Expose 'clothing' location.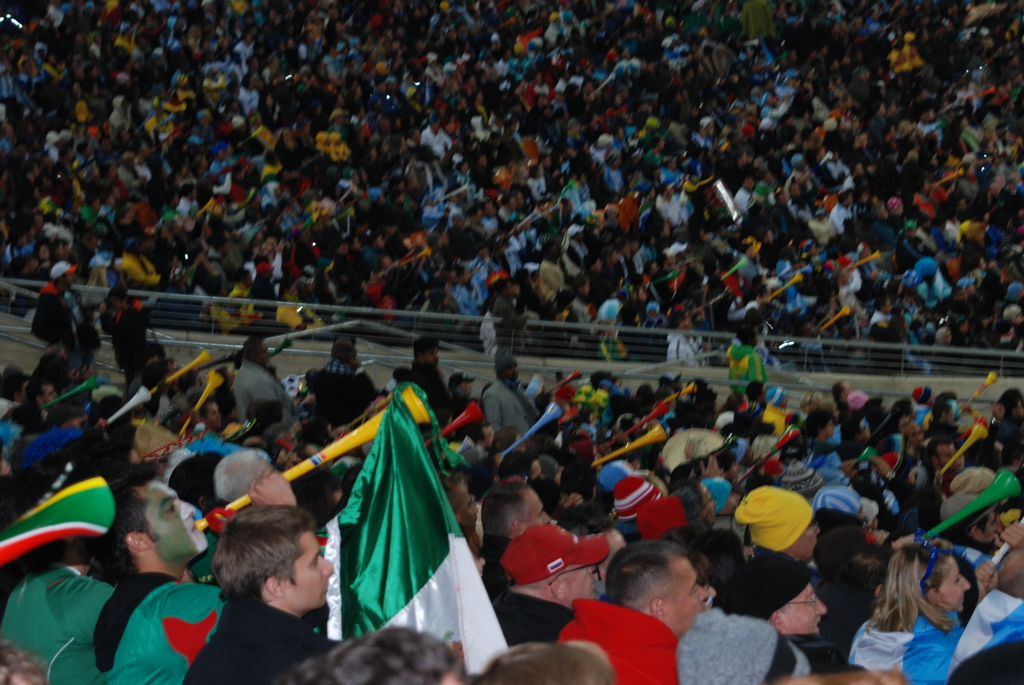
Exposed at 414,348,454,423.
